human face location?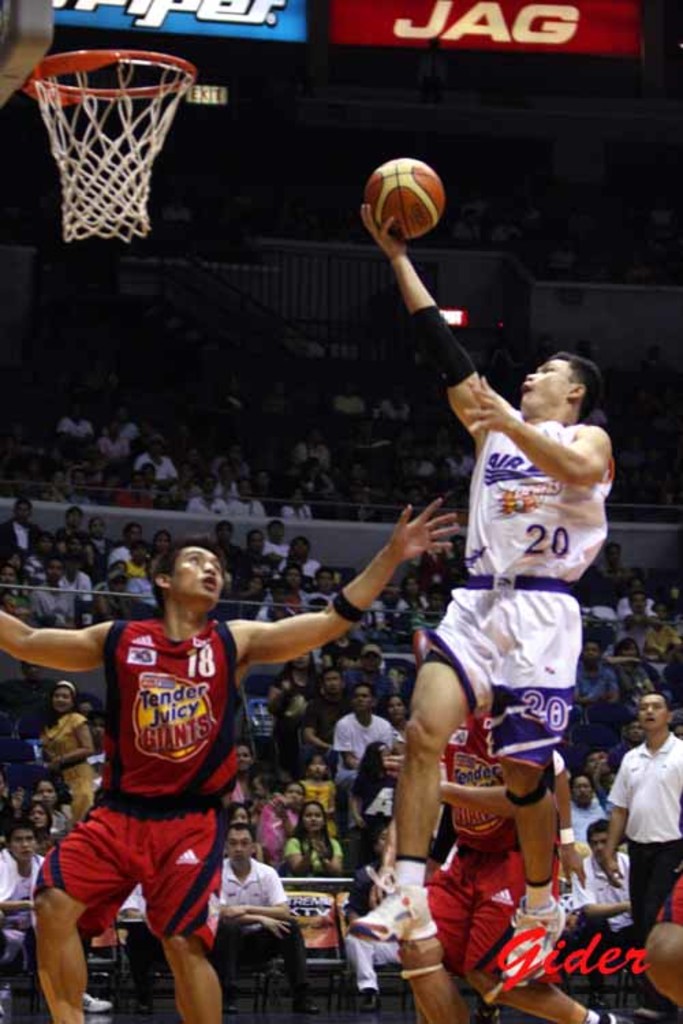
select_region(519, 355, 567, 418)
